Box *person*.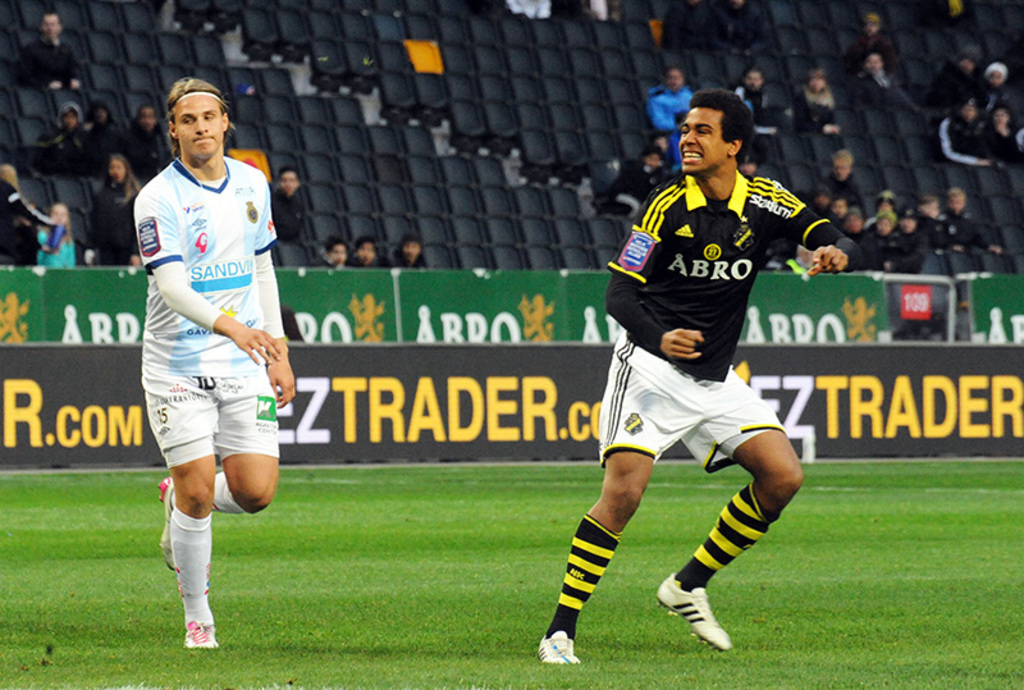
locate(790, 67, 845, 151).
